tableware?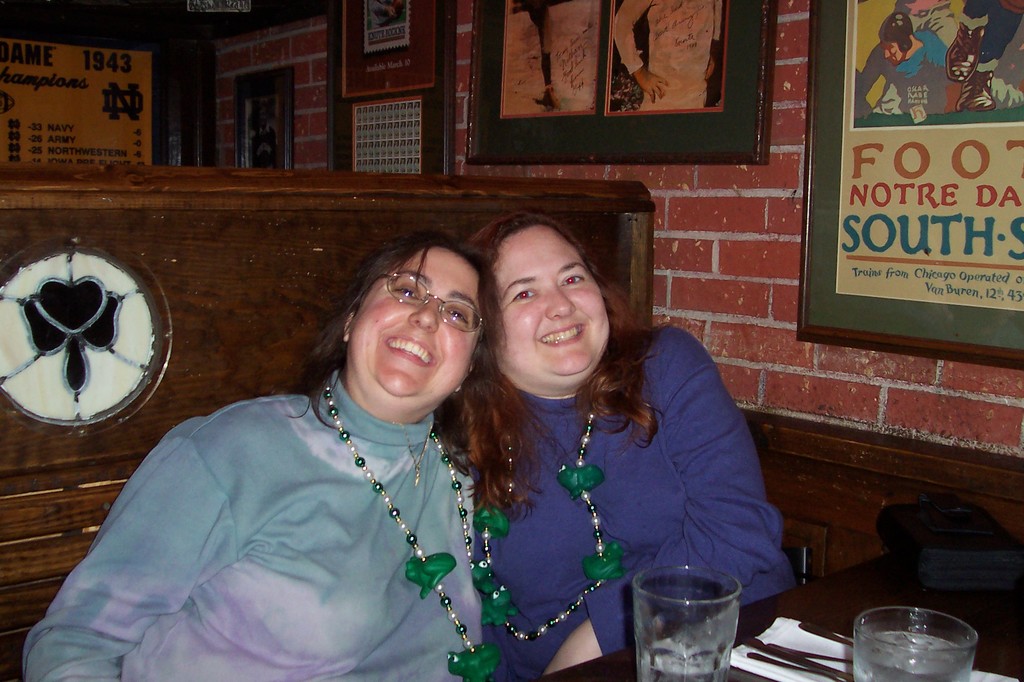
x1=636, y1=564, x2=749, y2=670
